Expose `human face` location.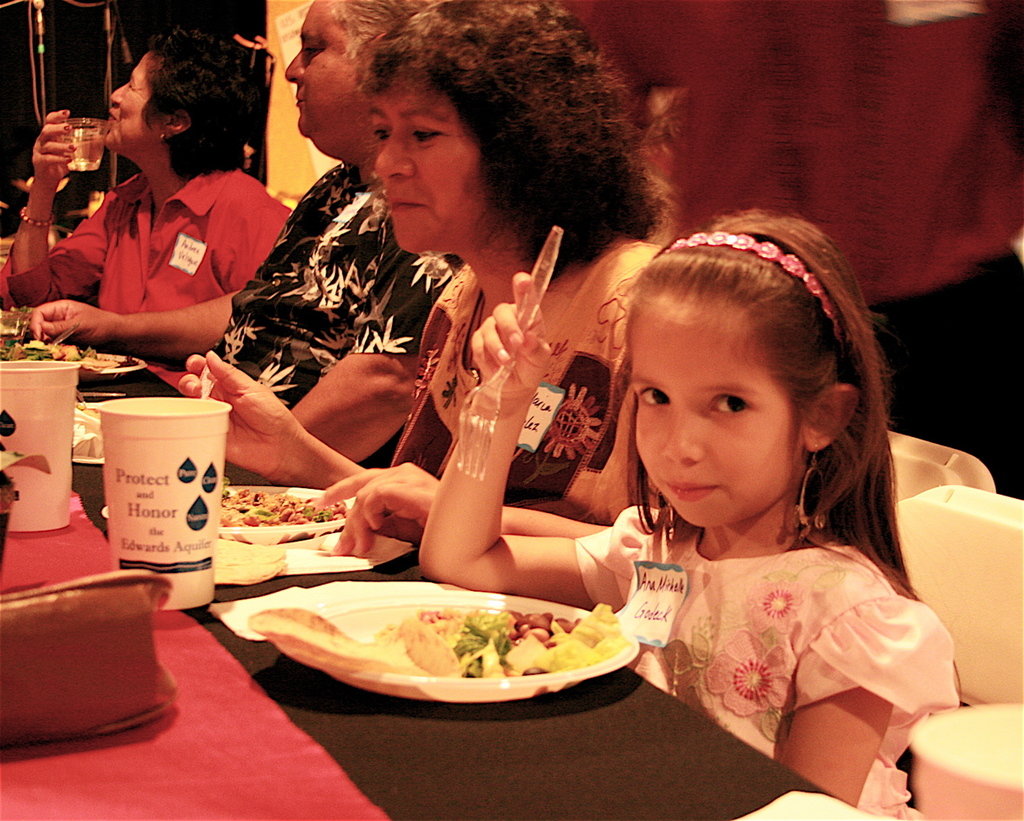
Exposed at (630, 317, 787, 534).
